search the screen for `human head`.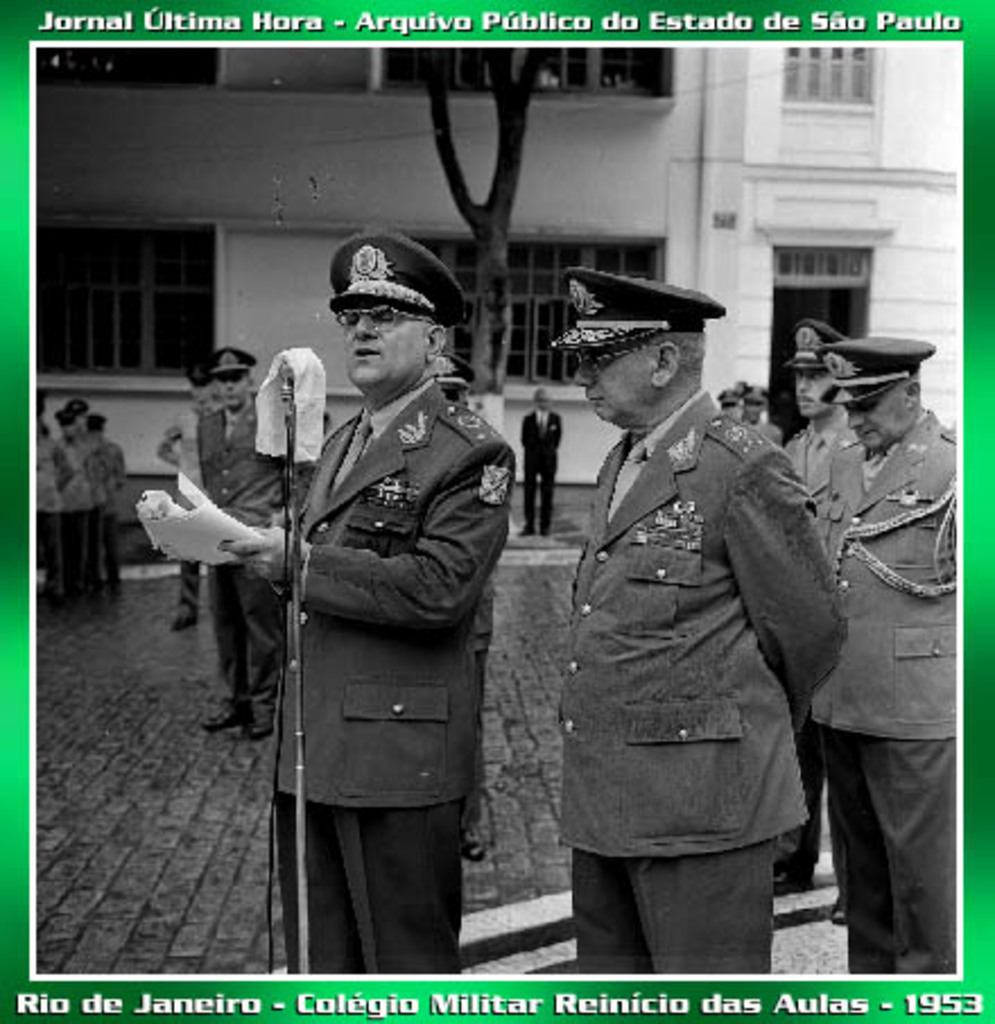
Found at 326:231:473:411.
